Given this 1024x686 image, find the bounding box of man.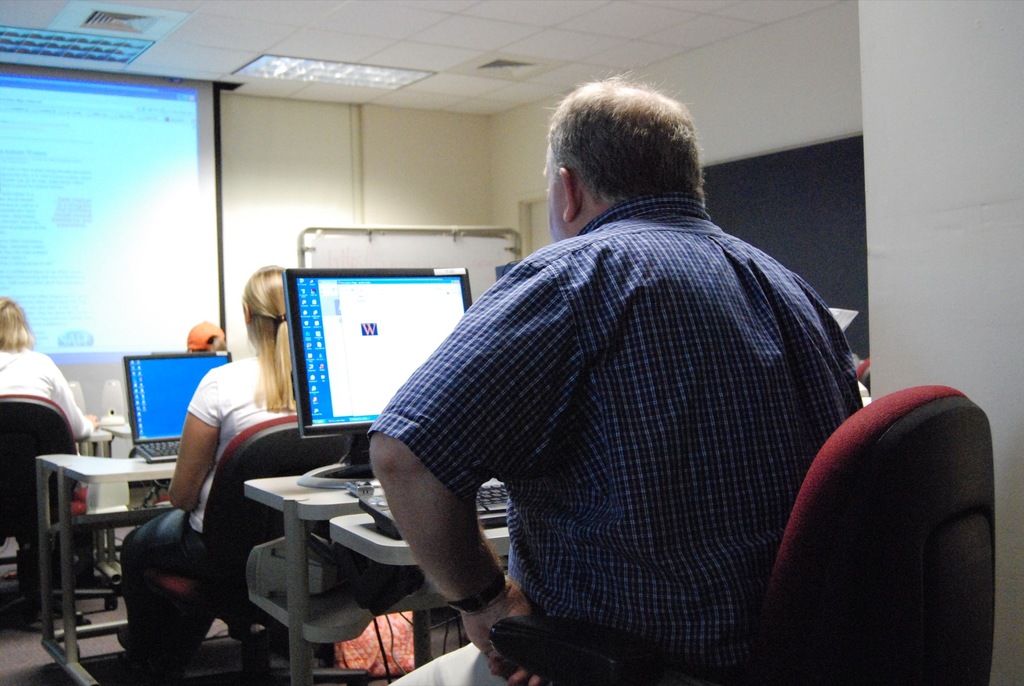
bbox=(394, 80, 870, 685).
